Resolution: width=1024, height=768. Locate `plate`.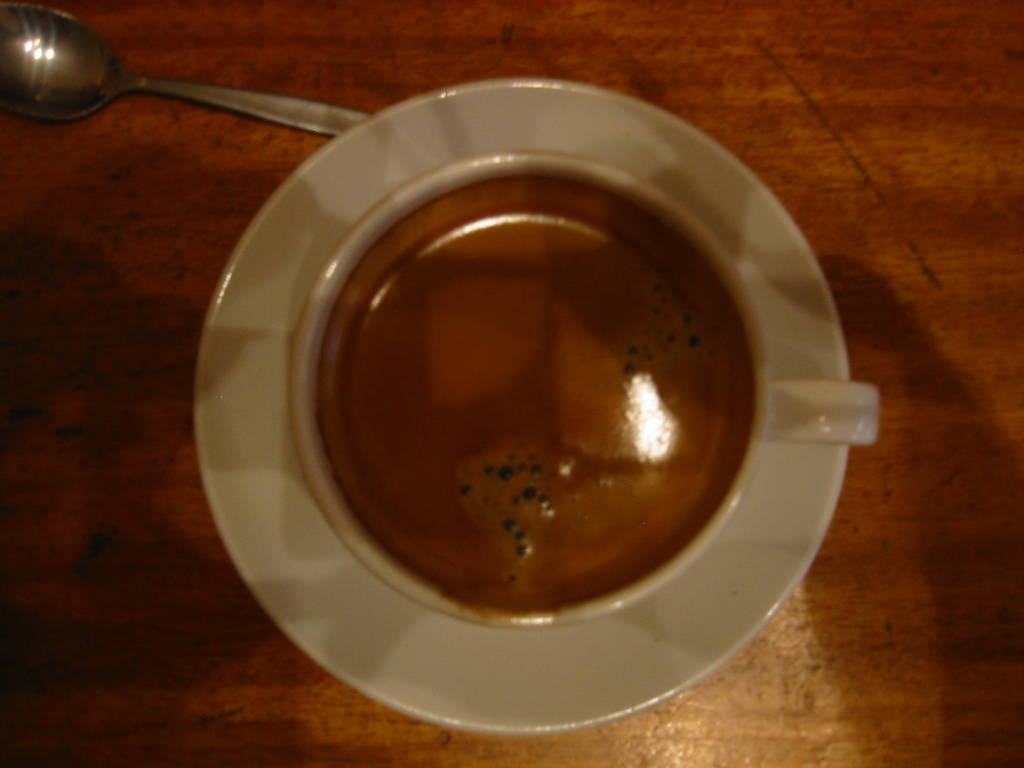
crop(186, 80, 868, 732).
